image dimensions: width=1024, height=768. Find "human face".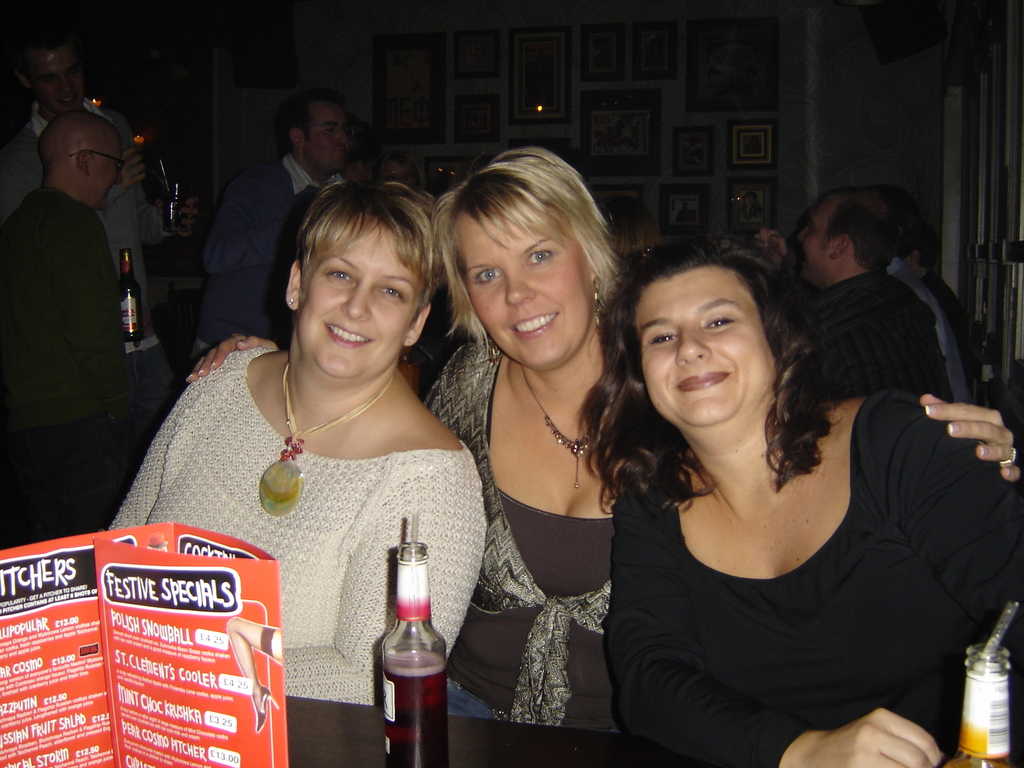
{"left": 634, "top": 268, "right": 773, "bottom": 425}.
